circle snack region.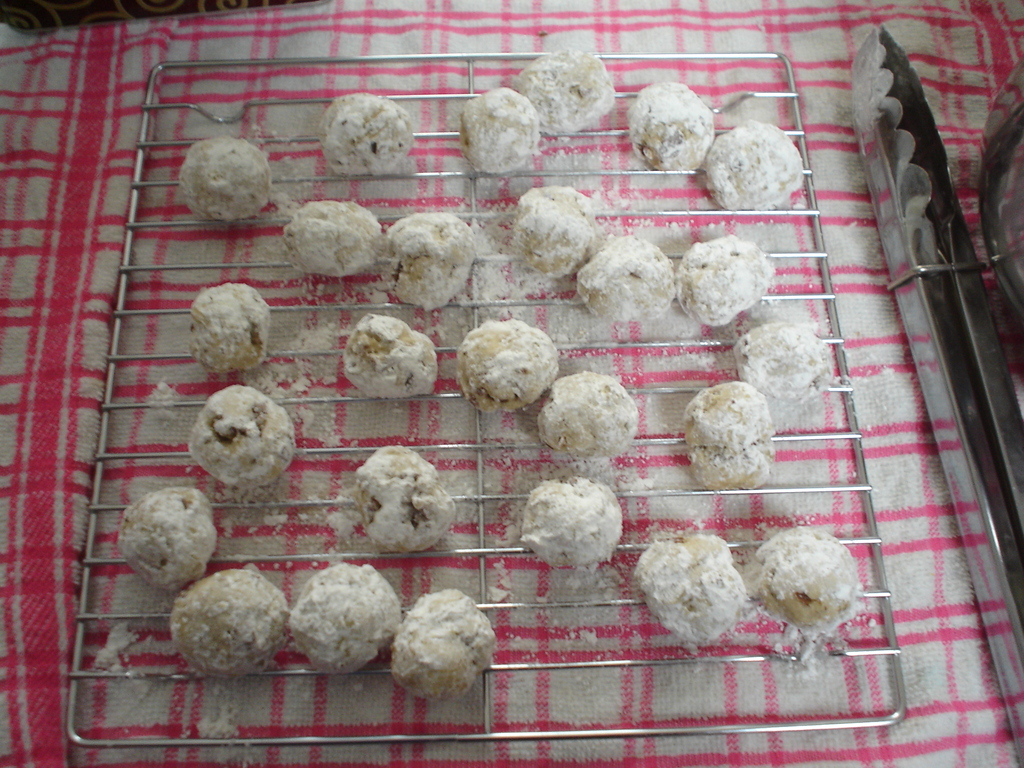
Region: left=517, top=478, right=624, bottom=572.
